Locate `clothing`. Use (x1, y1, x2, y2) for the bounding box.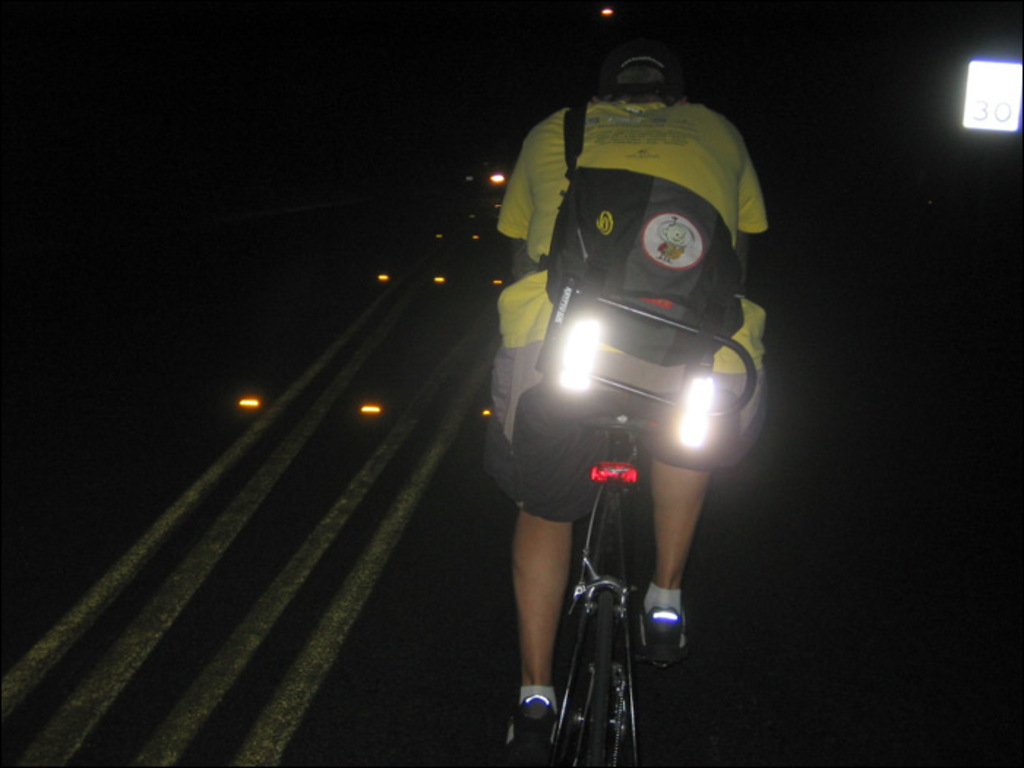
(475, 61, 797, 477).
